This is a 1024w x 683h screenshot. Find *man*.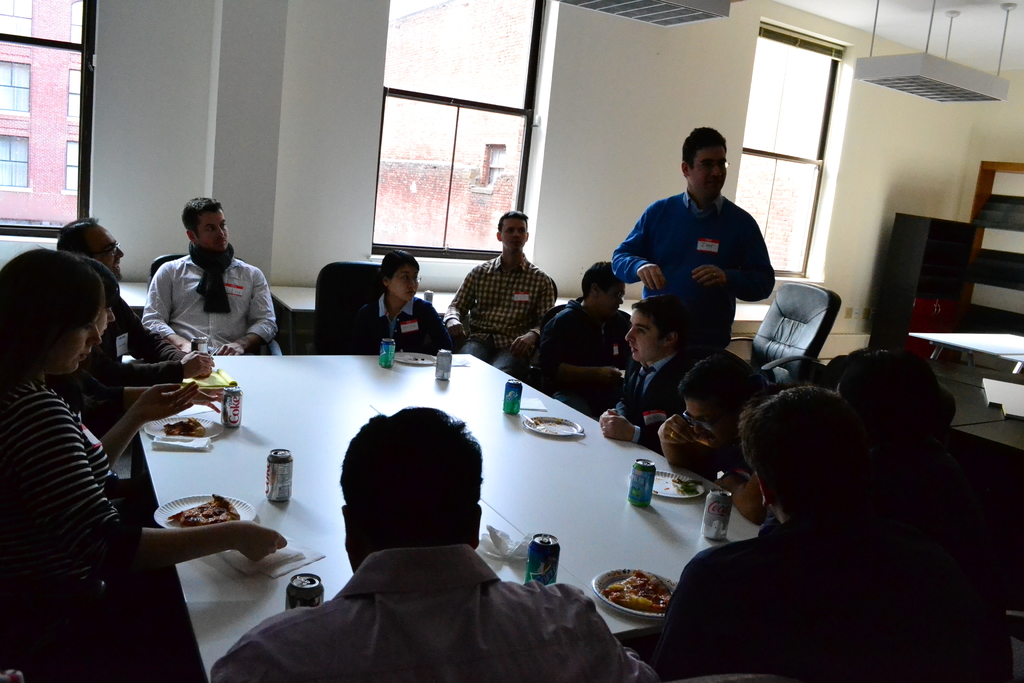
Bounding box: x1=438 y1=209 x2=561 y2=378.
